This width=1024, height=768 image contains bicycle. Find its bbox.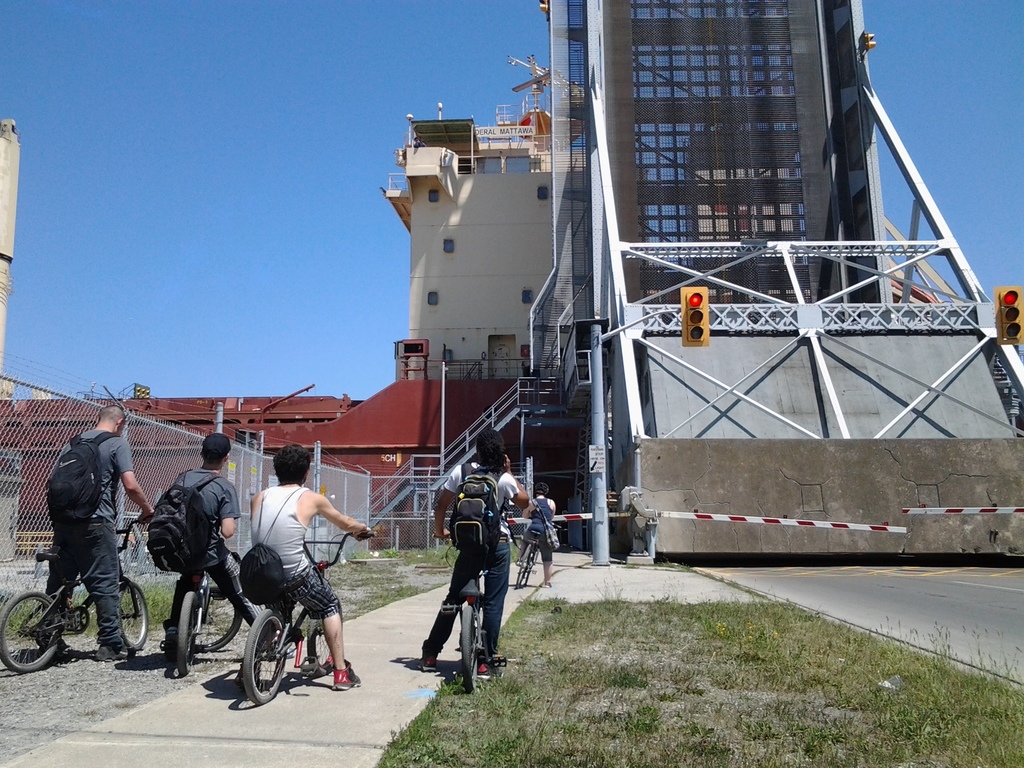
locate(435, 531, 523, 691).
